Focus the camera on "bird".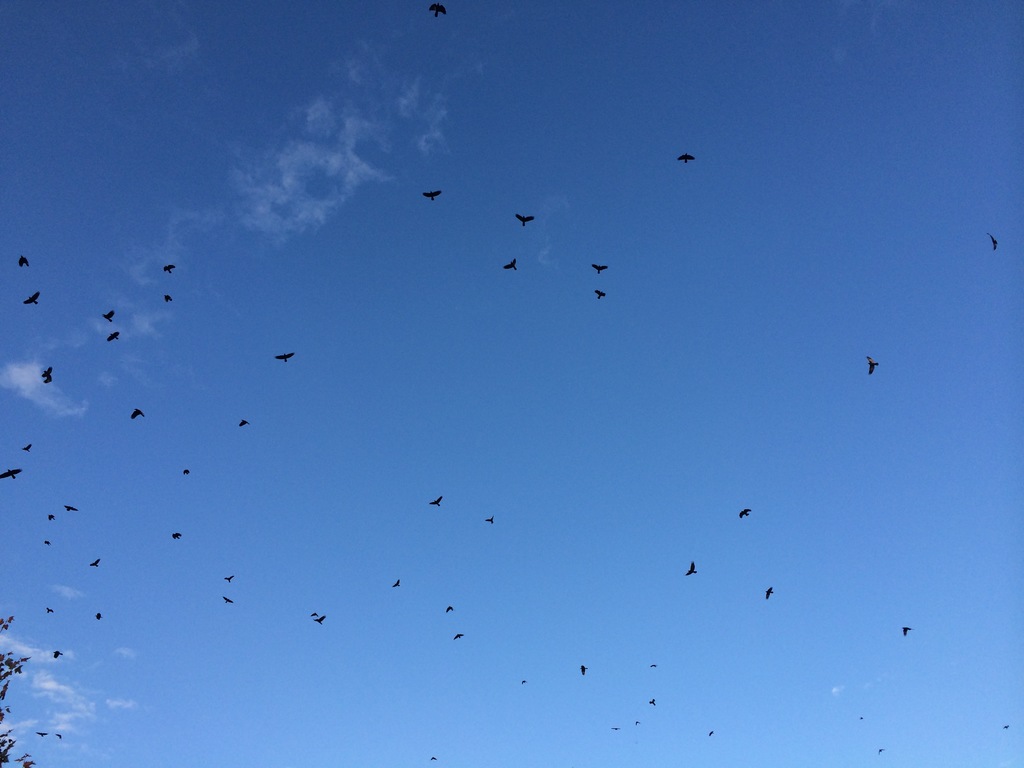
Focus region: [left=132, top=406, right=148, bottom=422].
